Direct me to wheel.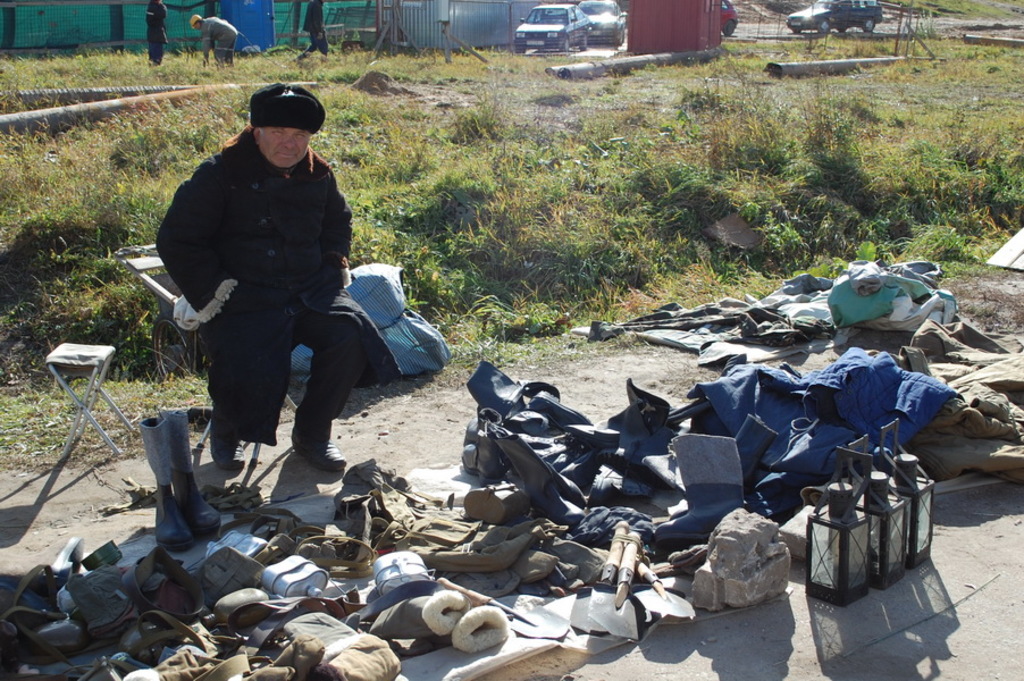
Direction: <bbox>863, 19, 874, 31</bbox>.
